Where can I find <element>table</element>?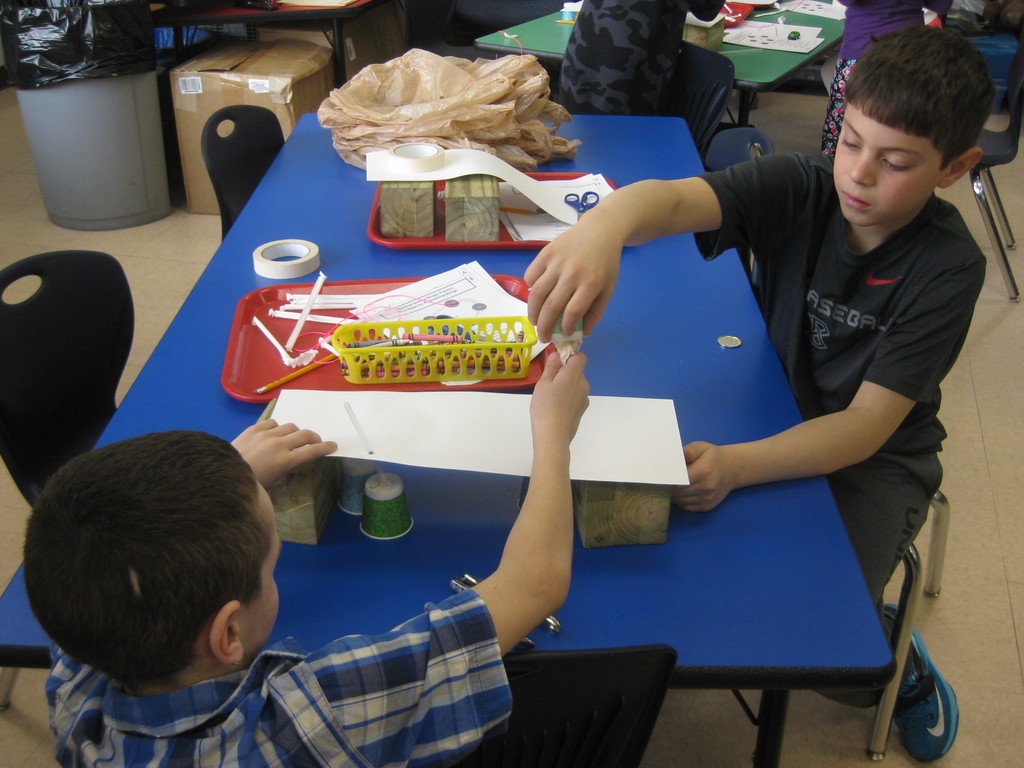
You can find it at [67, 179, 899, 765].
